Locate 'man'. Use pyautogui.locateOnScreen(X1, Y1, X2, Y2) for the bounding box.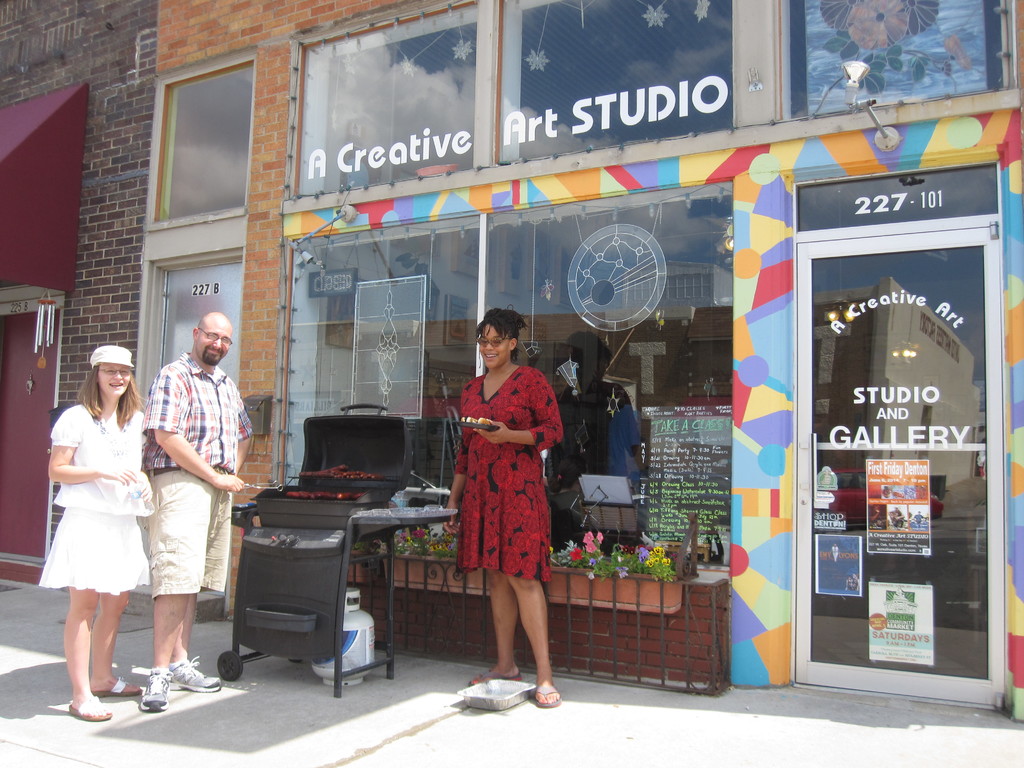
pyautogui.locateOnScreen(117, 330, 232, 681).
